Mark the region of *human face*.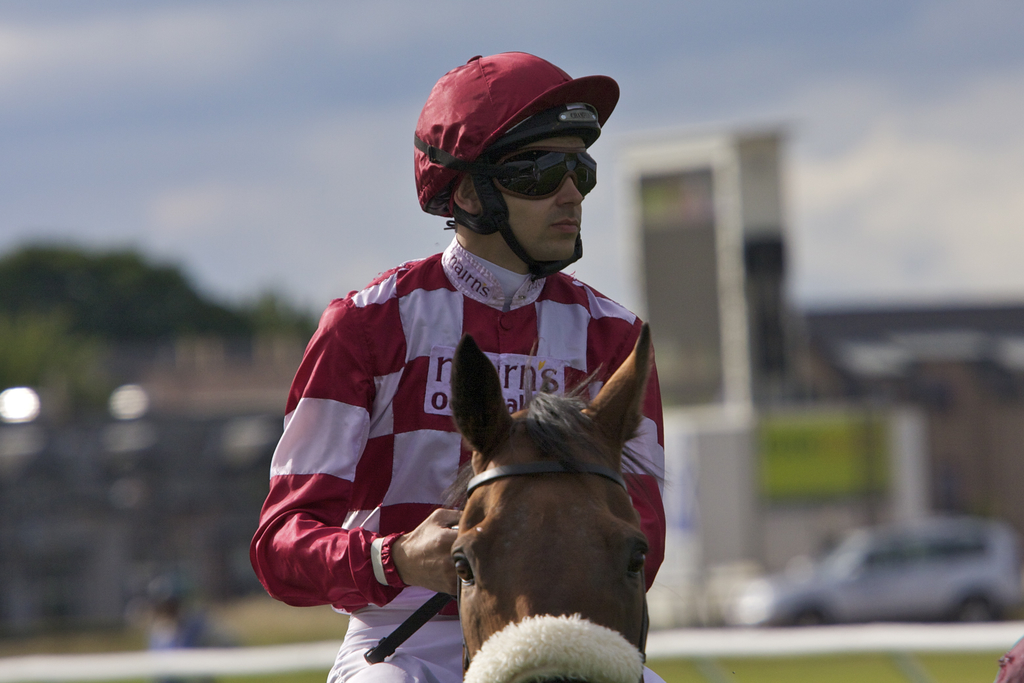
Region: 477:135:588:265.
